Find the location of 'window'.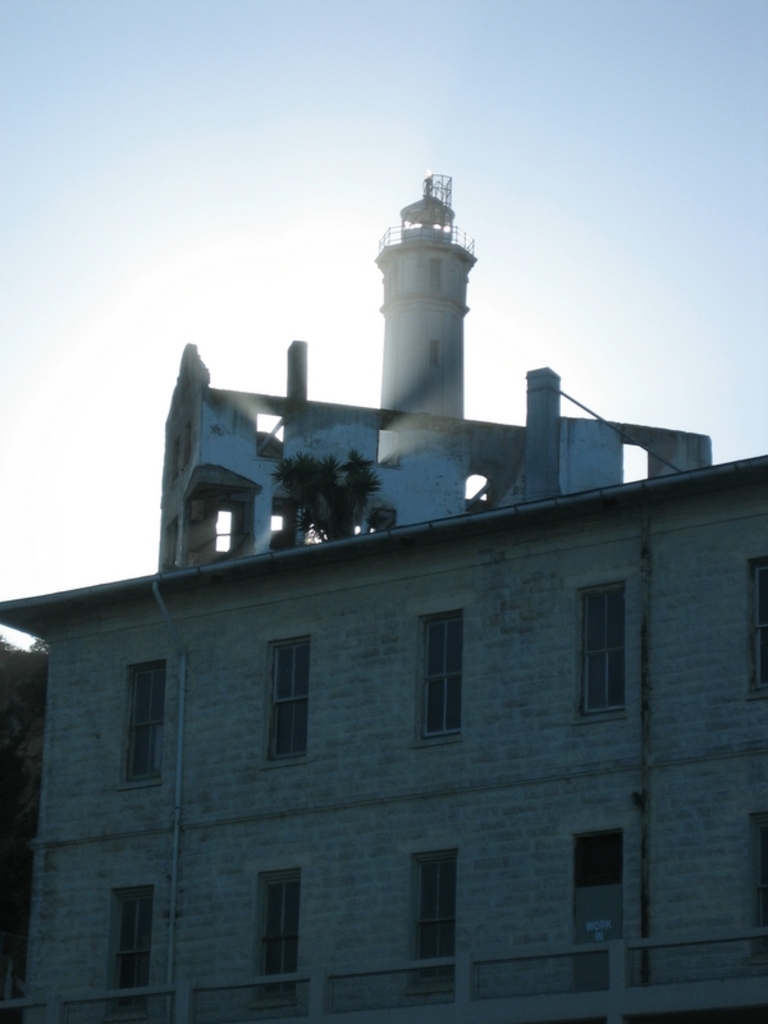
Location: locate(404, 844, 466, 1011).
